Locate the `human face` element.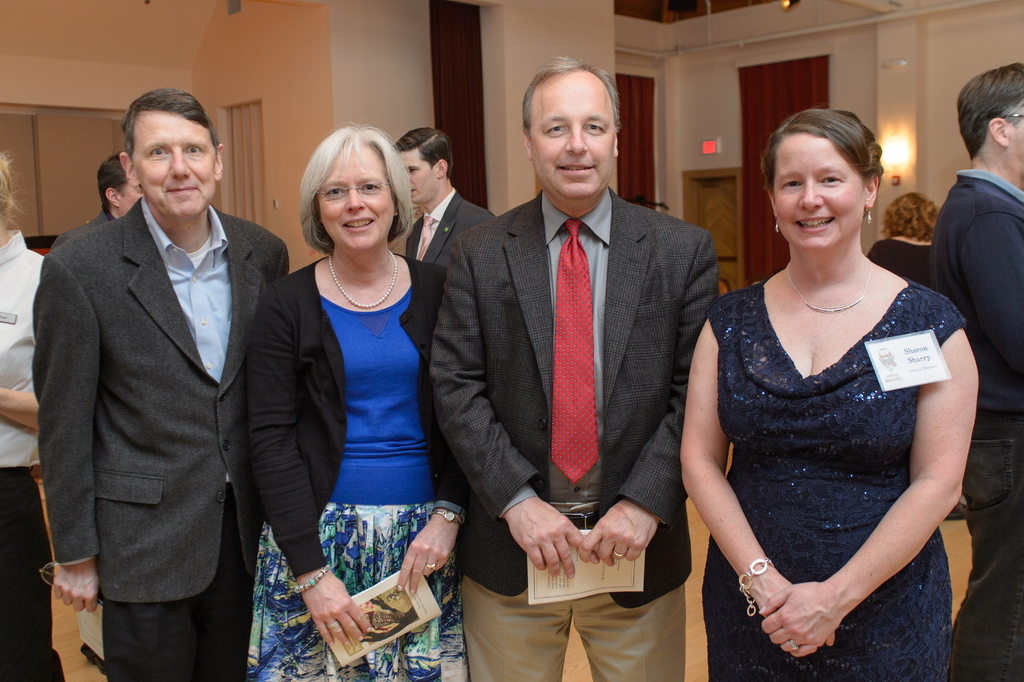
Element bbox: bbox(404, 149, 436, 204).
